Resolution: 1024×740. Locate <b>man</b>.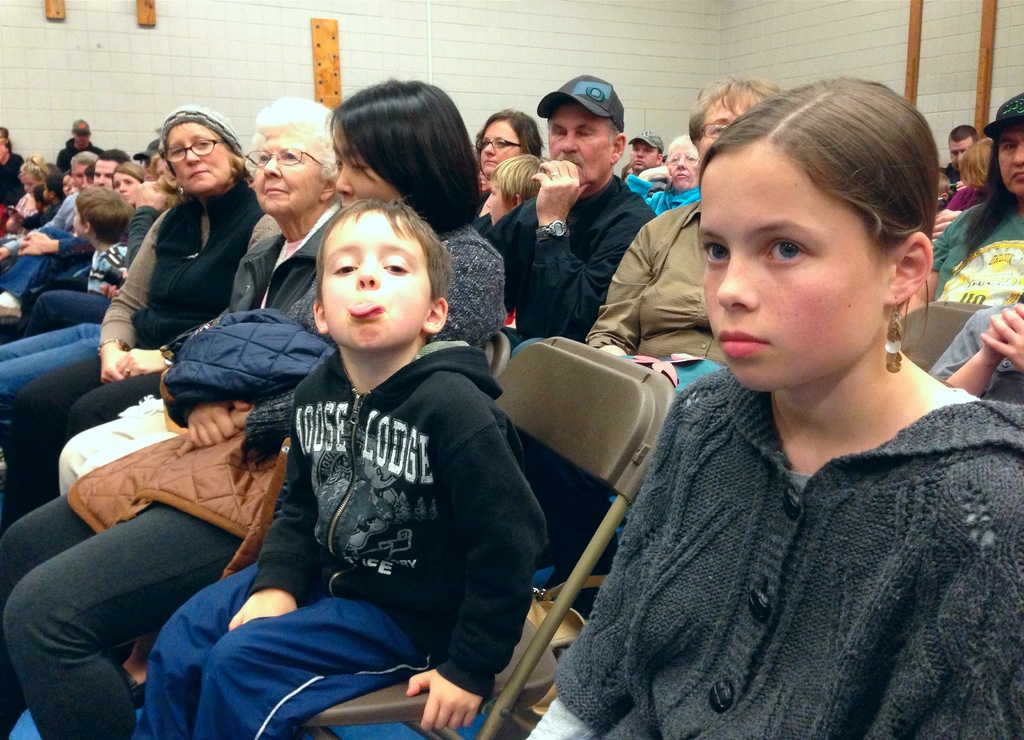
box=[630, 128, 664, 181].
